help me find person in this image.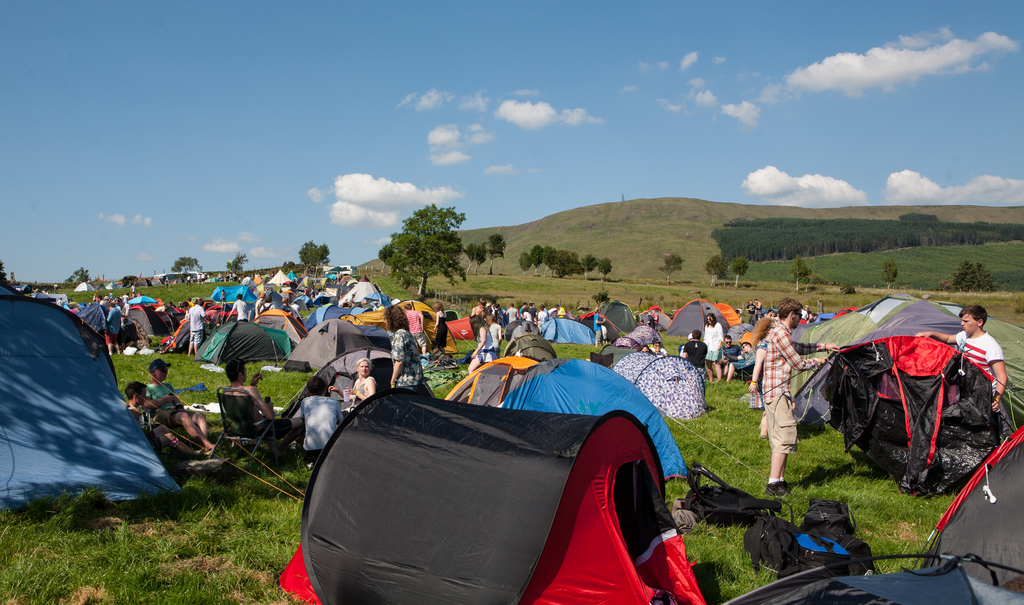
Found it: l=138, t=356, r=220, b=452.
